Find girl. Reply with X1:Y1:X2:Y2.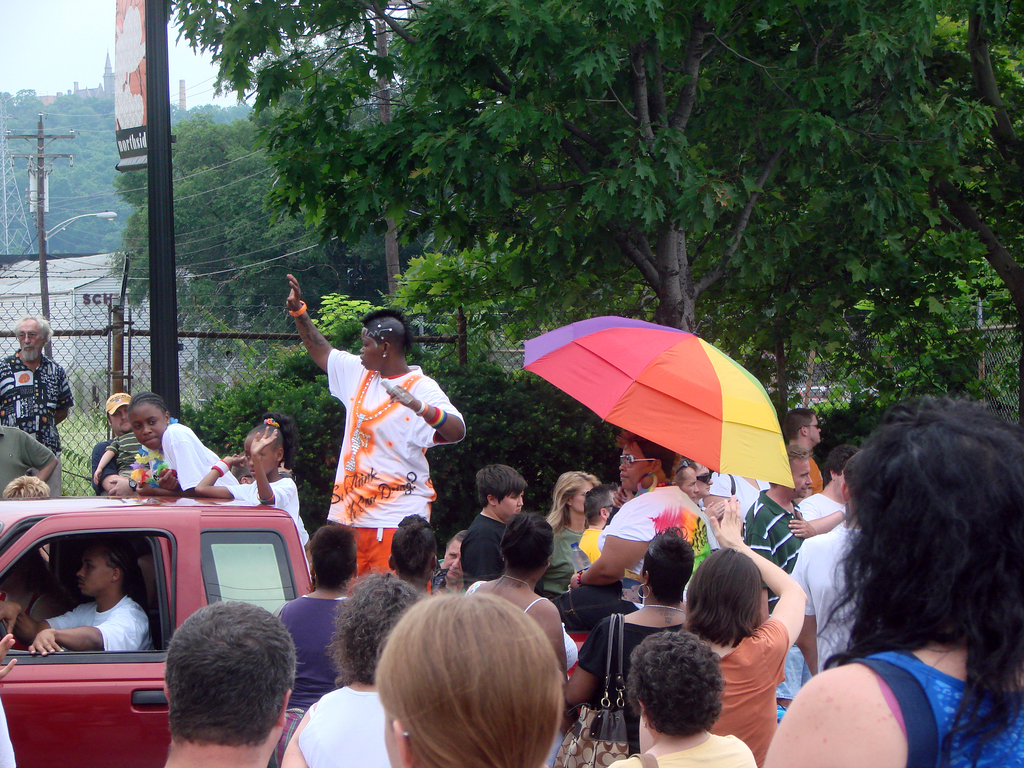
194:409:310:578.
